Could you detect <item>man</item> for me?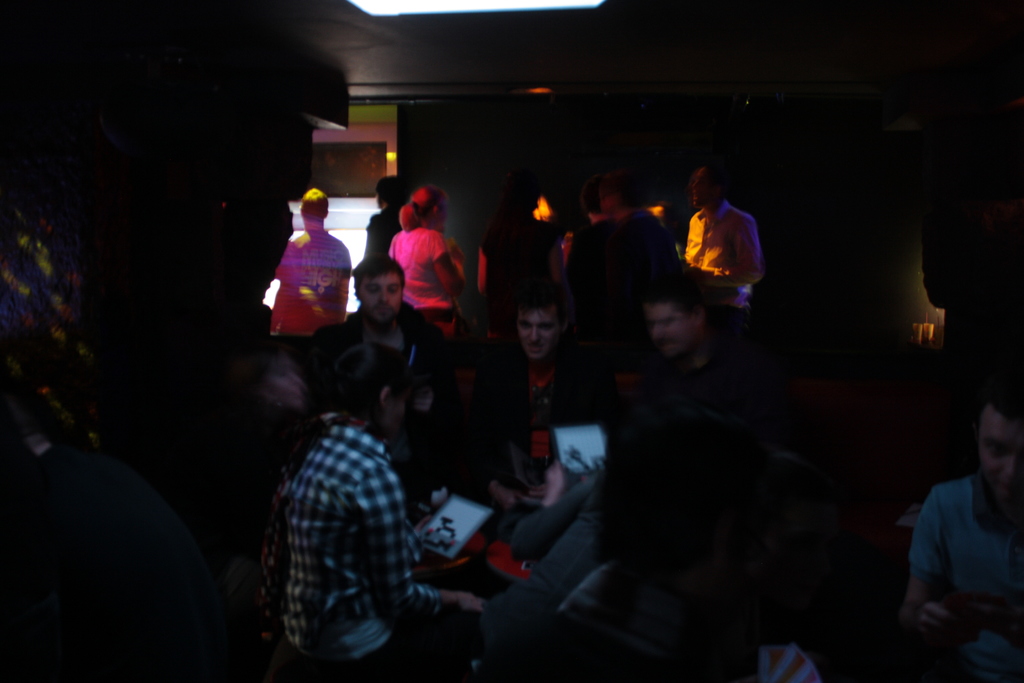
Detection result: (463,284,588,513).
